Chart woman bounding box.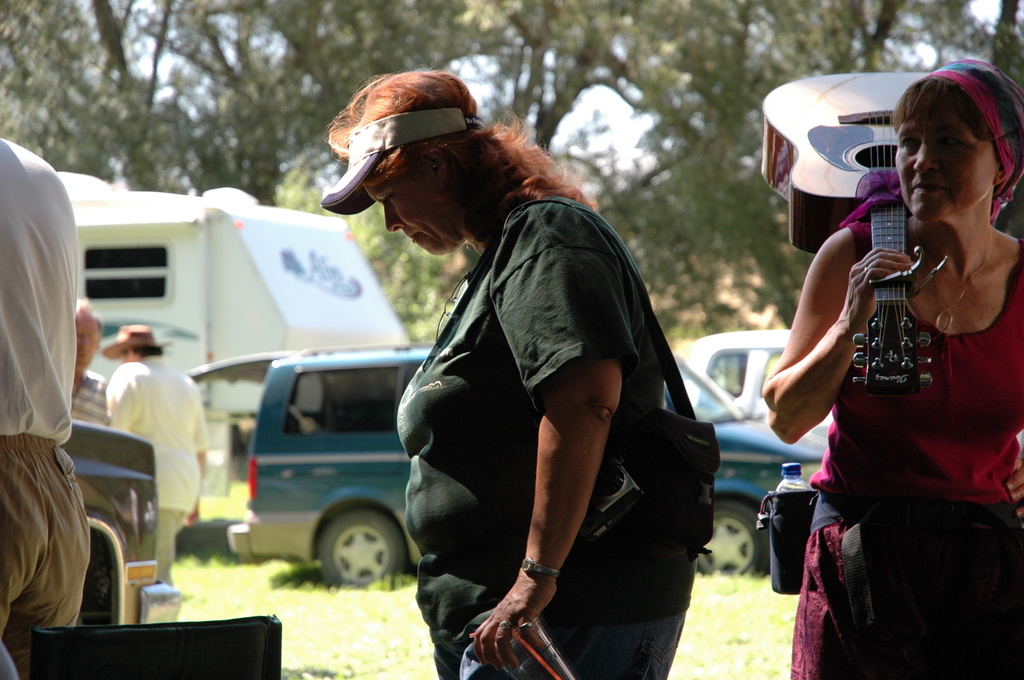
Charted: bbox=[317, 60, 708, 679].
